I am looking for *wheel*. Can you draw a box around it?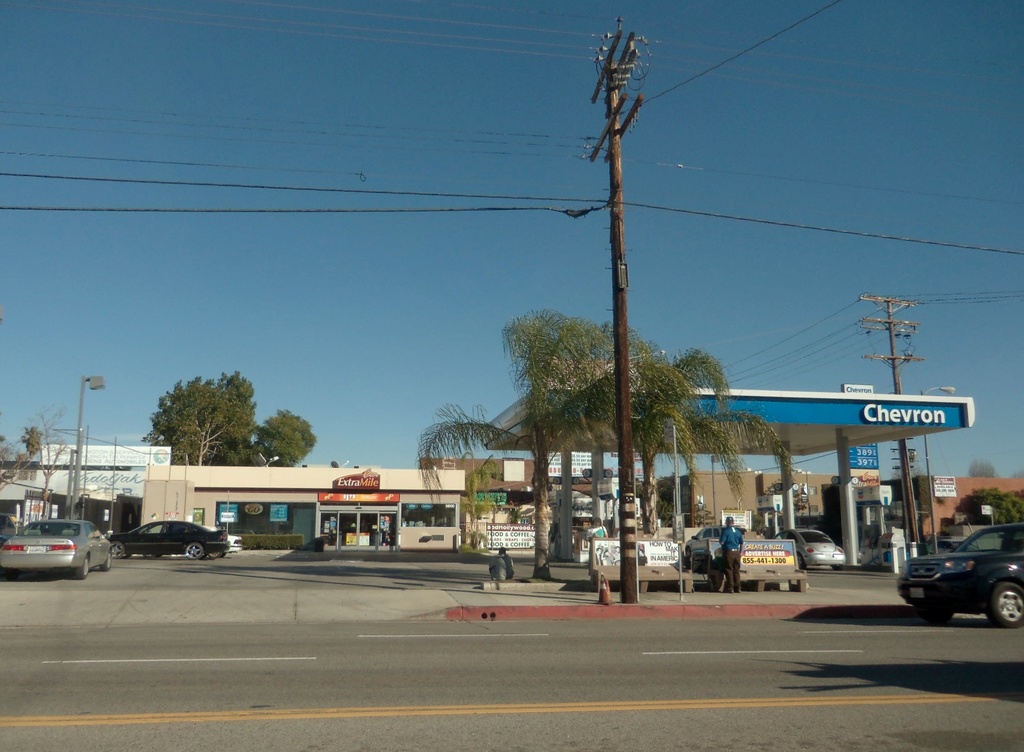
Sure, the bounding box is region(110, 541, 125, 560).
